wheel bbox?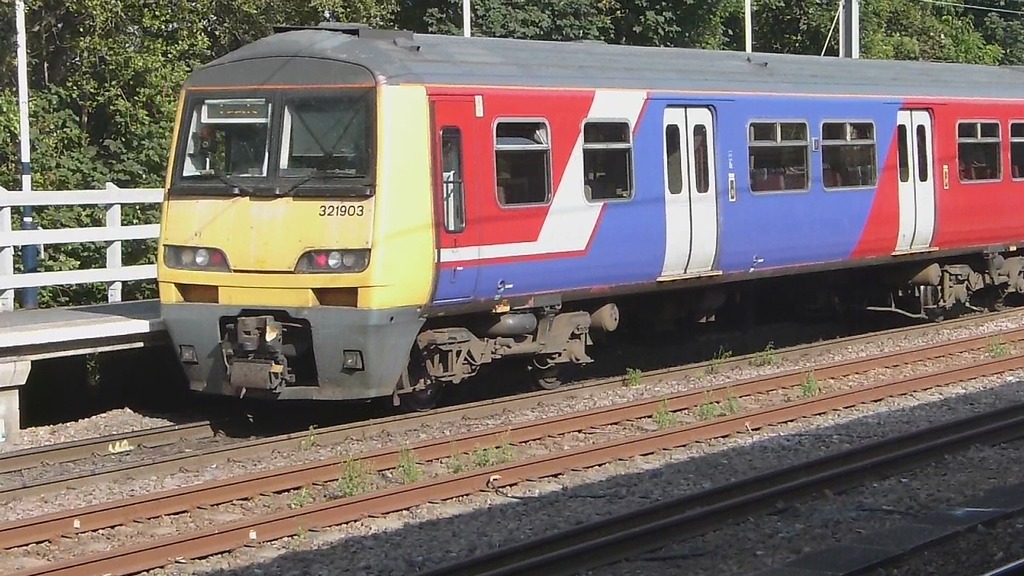
bbox(529, 354, 566, 390)
